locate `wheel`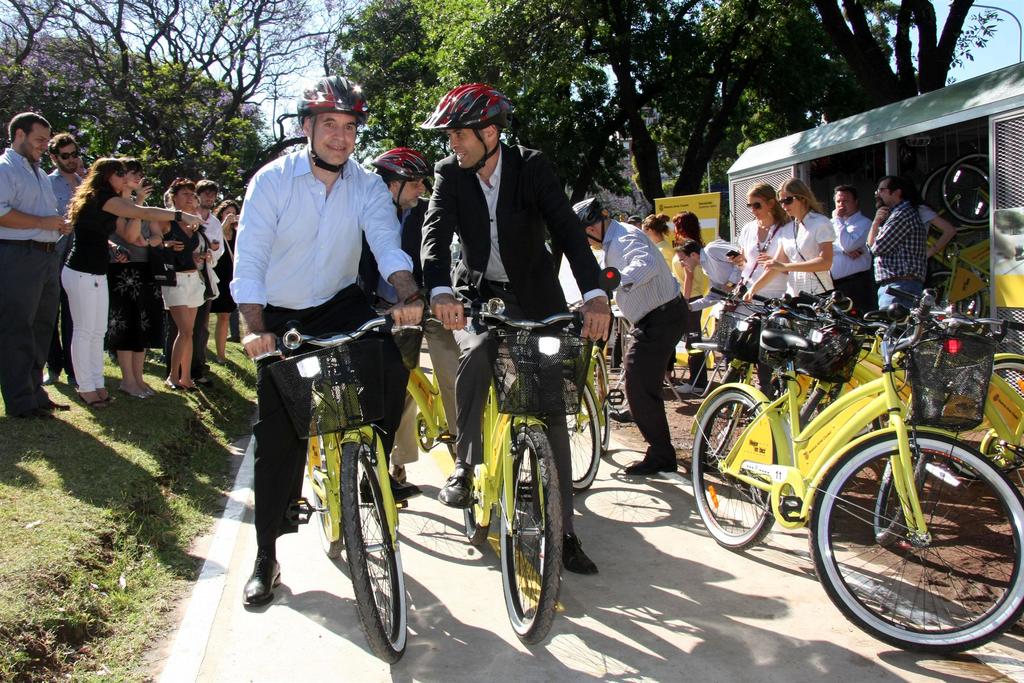
(311,406,335,559)
